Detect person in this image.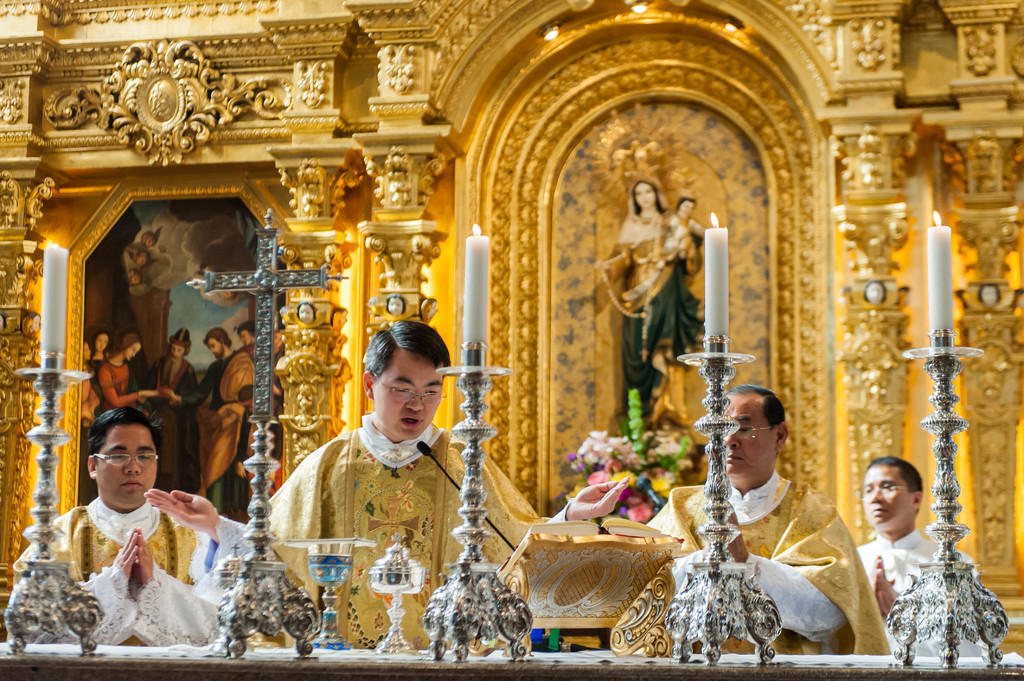
Detection: (left=674, top=191, right=707, bottom=262).
